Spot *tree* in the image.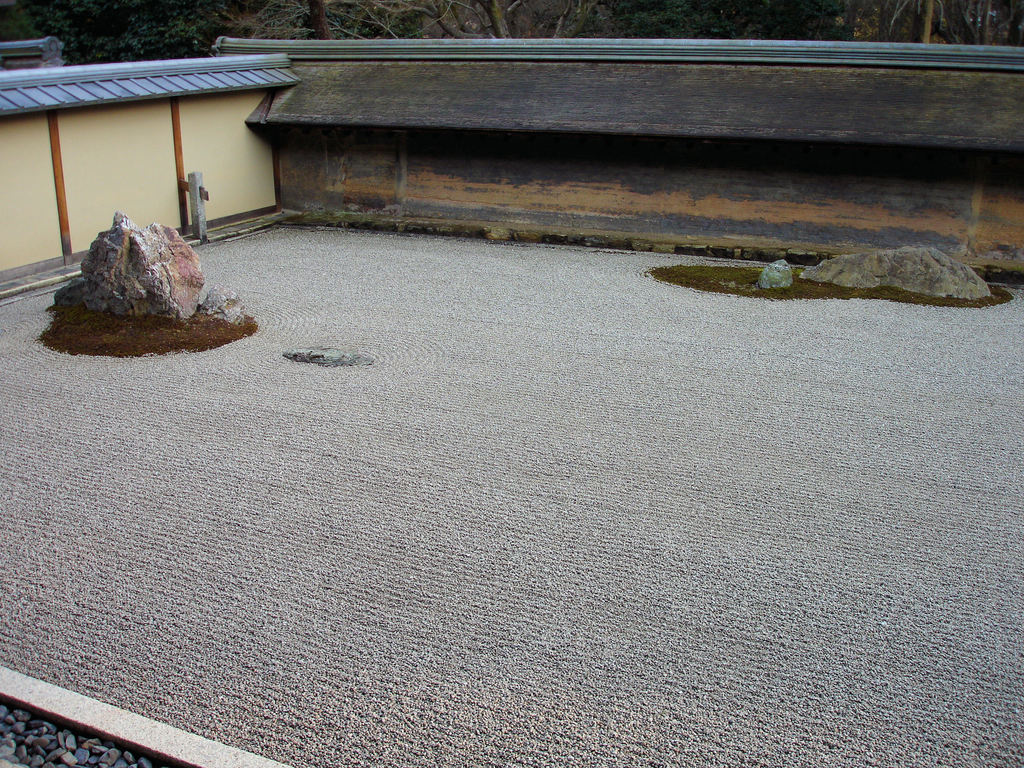
*tree* found at [216,0,394,44].
